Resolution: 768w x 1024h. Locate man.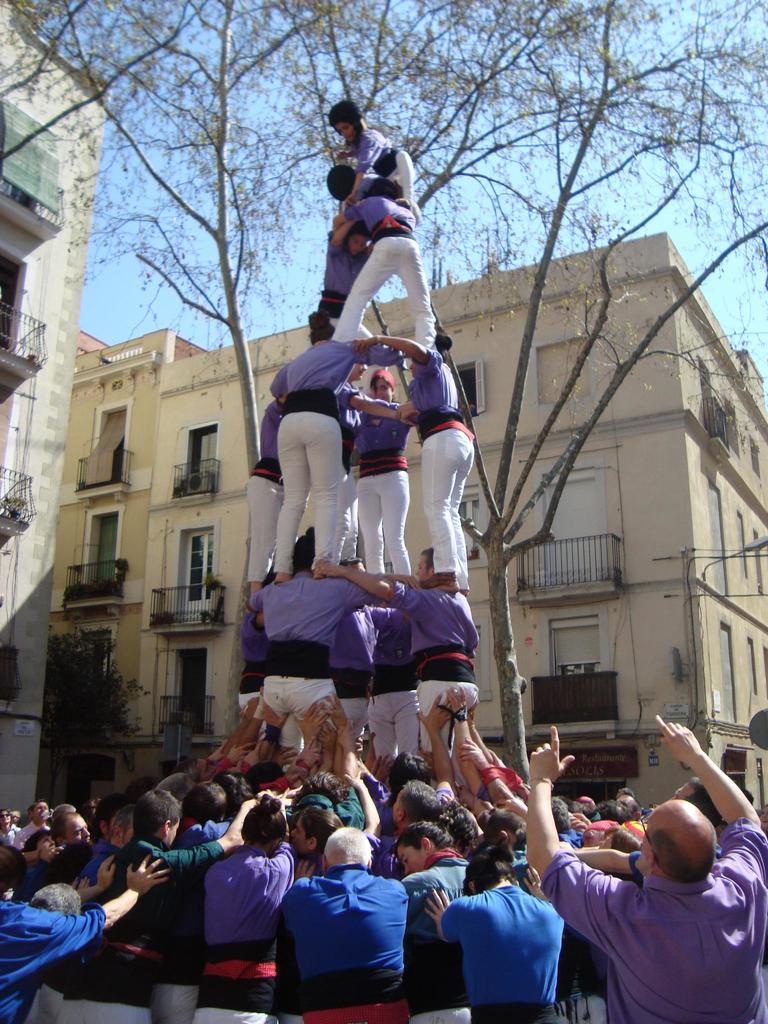
[left=278, top=821, right=426, bottom=1004].
